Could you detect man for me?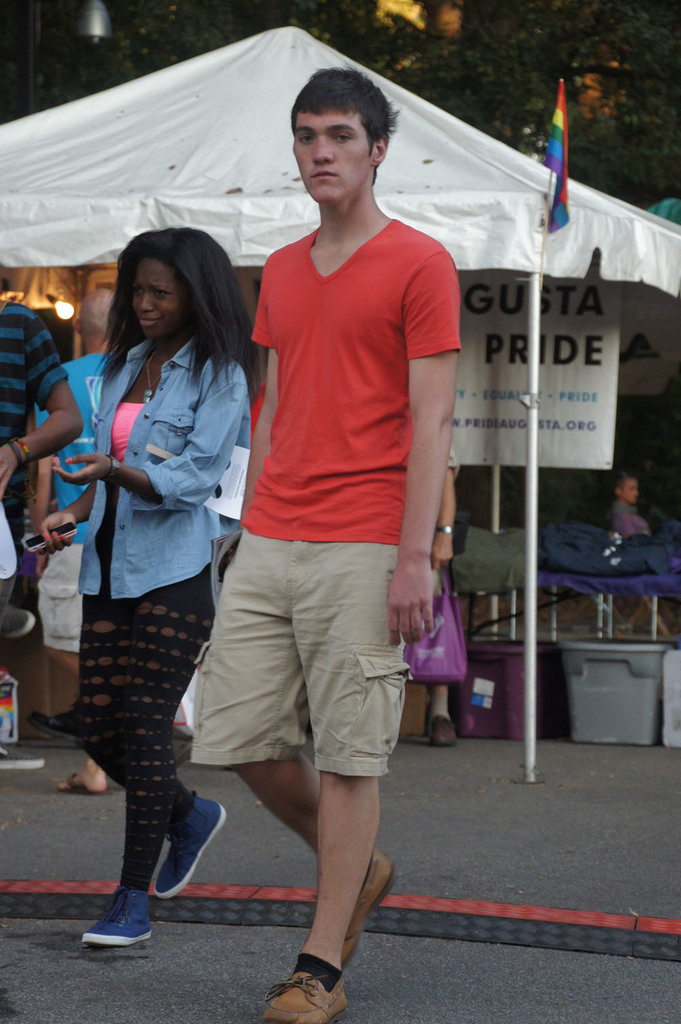
Detection result: (left=610, top=461, right=676, bottom=559).
